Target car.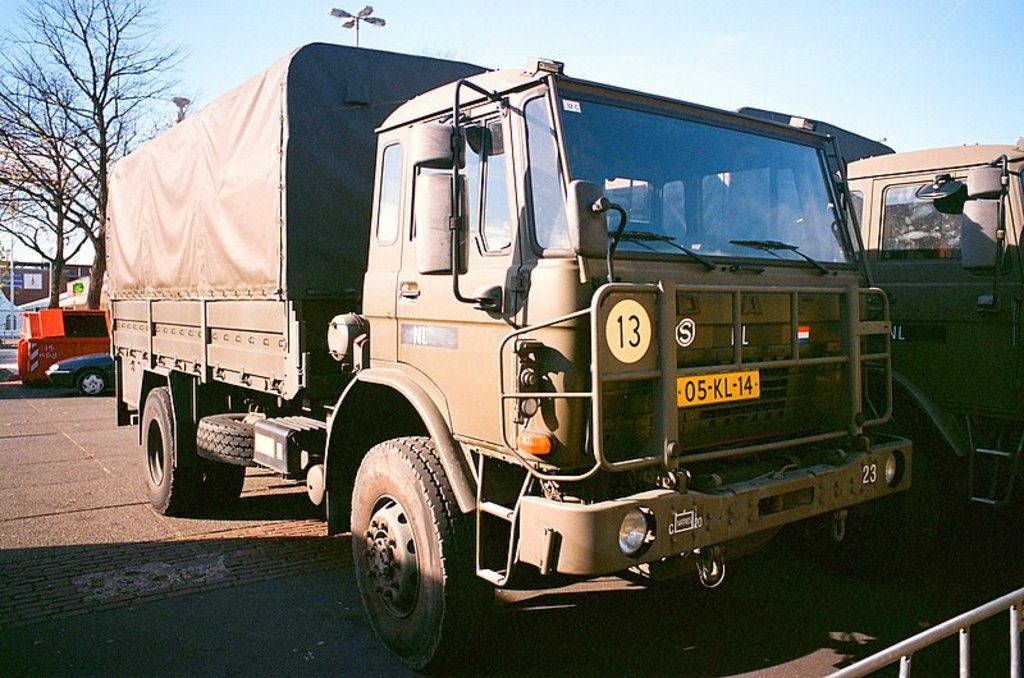
Target region: crop(49, 354, 110, 397).
